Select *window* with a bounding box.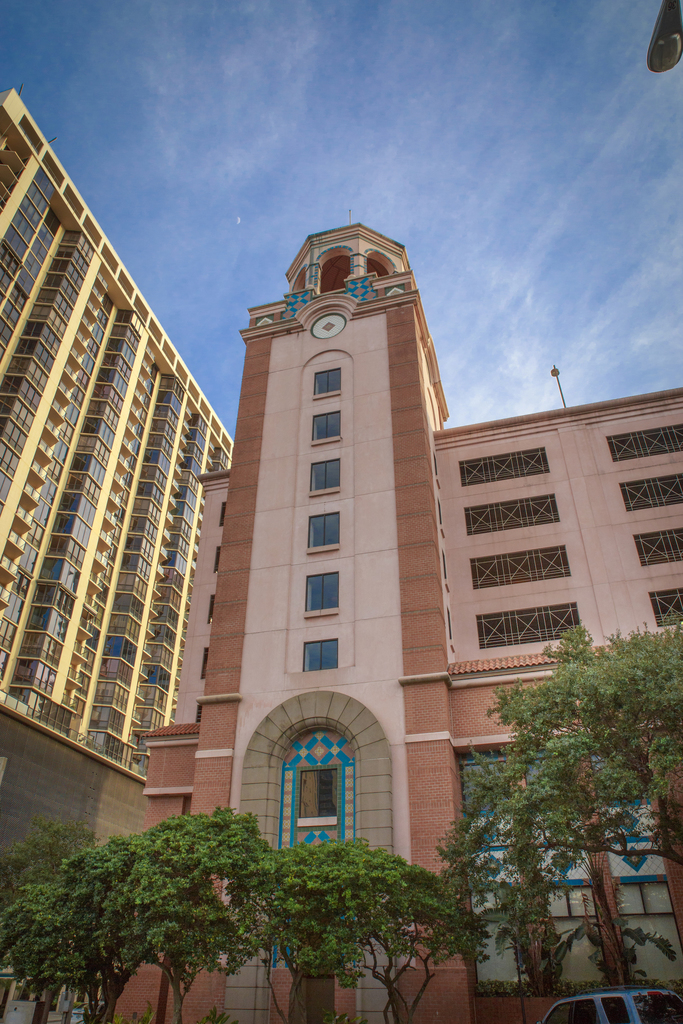
<box>616,470,682,509</box>.
